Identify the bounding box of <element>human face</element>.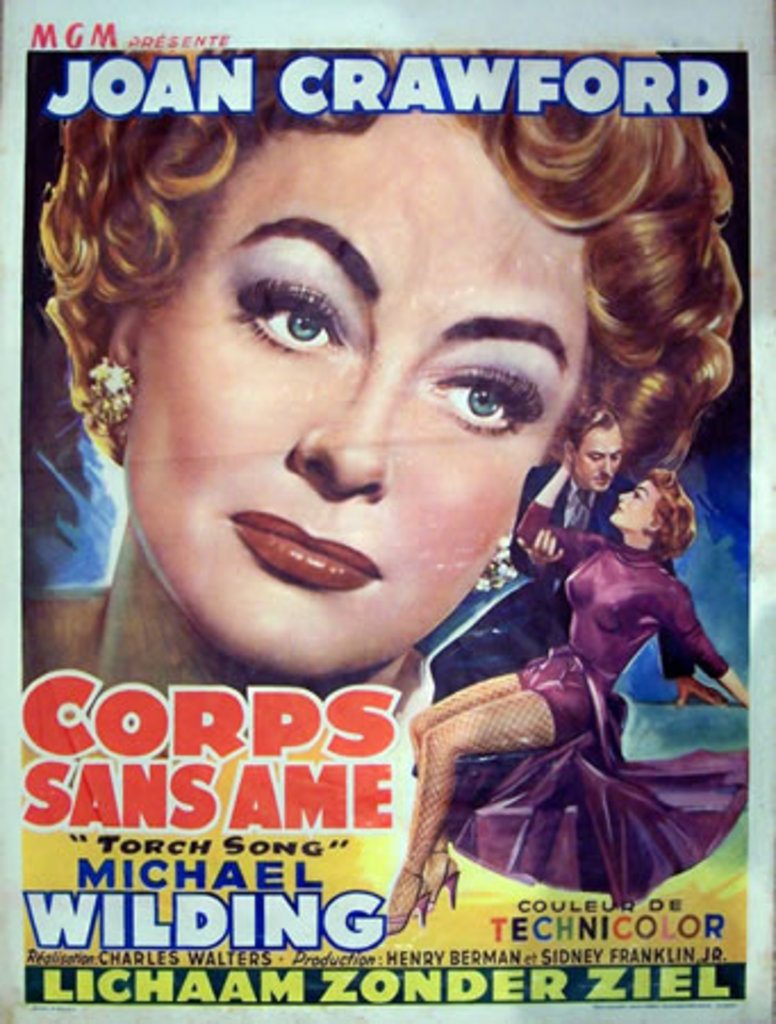
[x1=608, y1=478, x2=658, y2=526].
